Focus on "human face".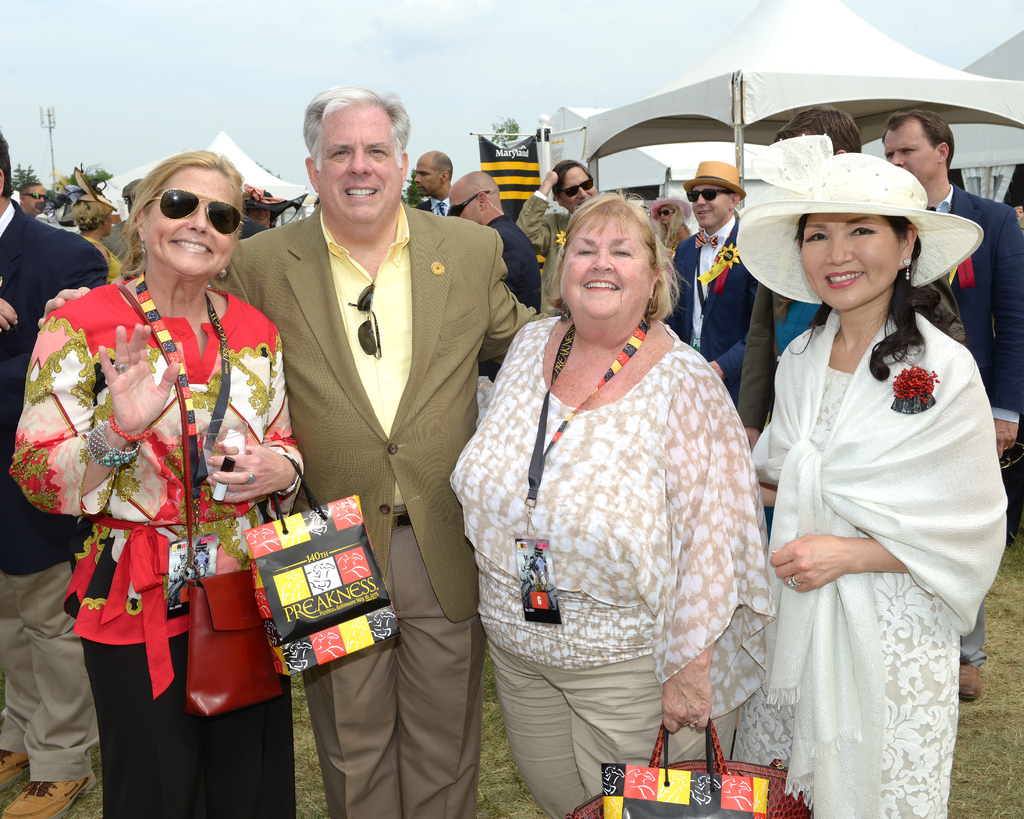
Focused at detection(143, 163, 243, 280).
